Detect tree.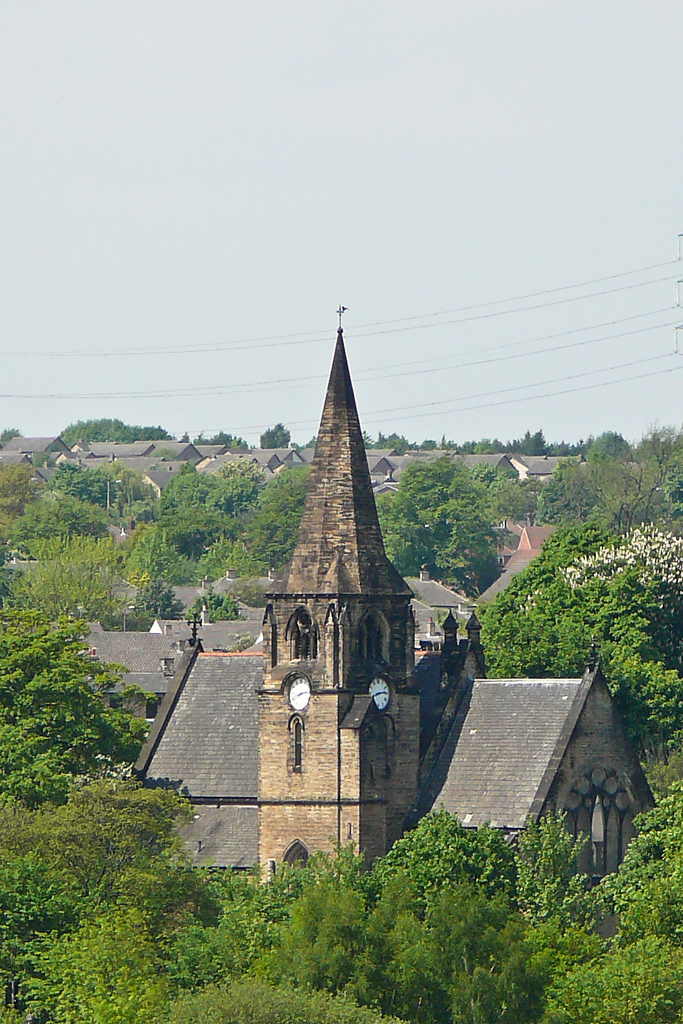
Detected at 0,604,158,783.
